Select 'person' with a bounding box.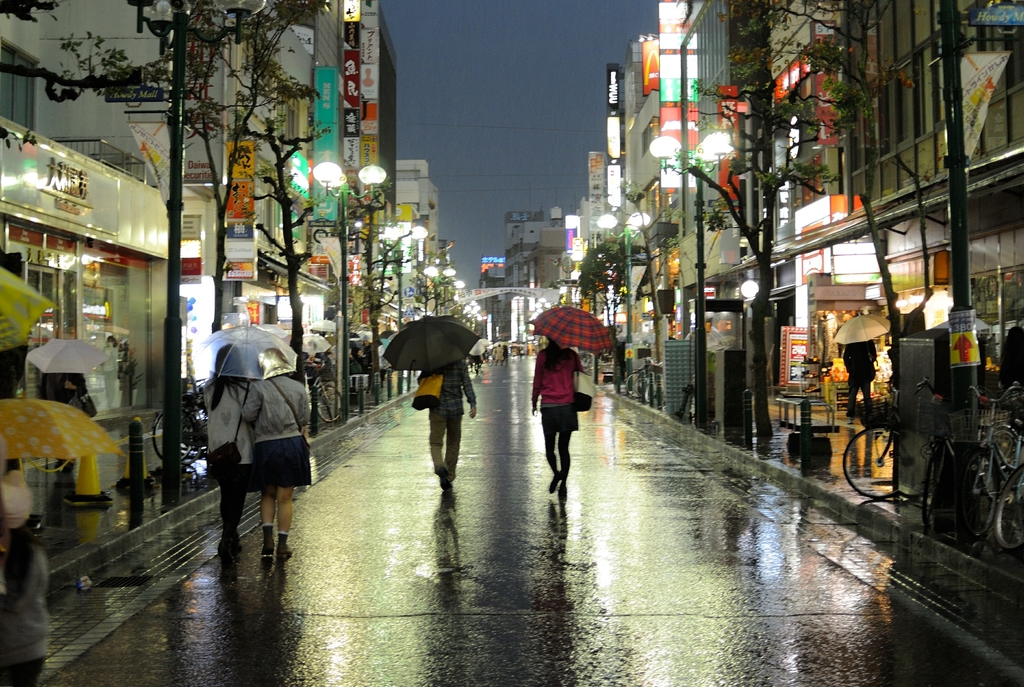
{"x1": 496, "y1": 342, "x2": 504, "y2": 367}.
